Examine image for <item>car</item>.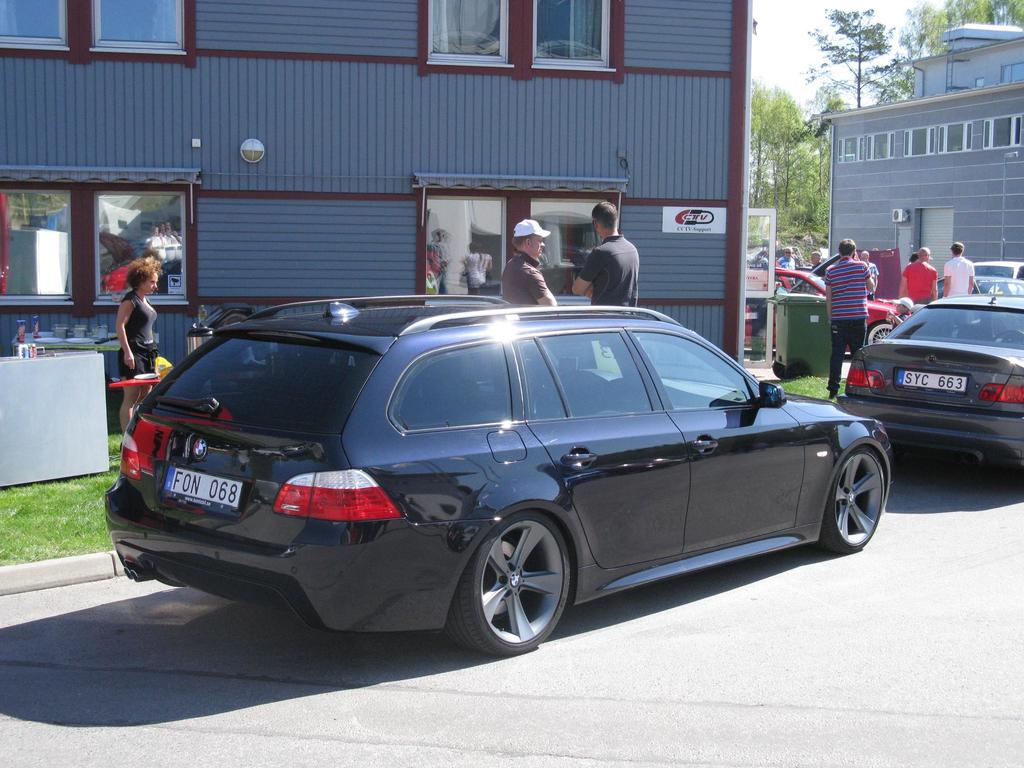
Examination result: crop(836, 279, 1023, 487).
